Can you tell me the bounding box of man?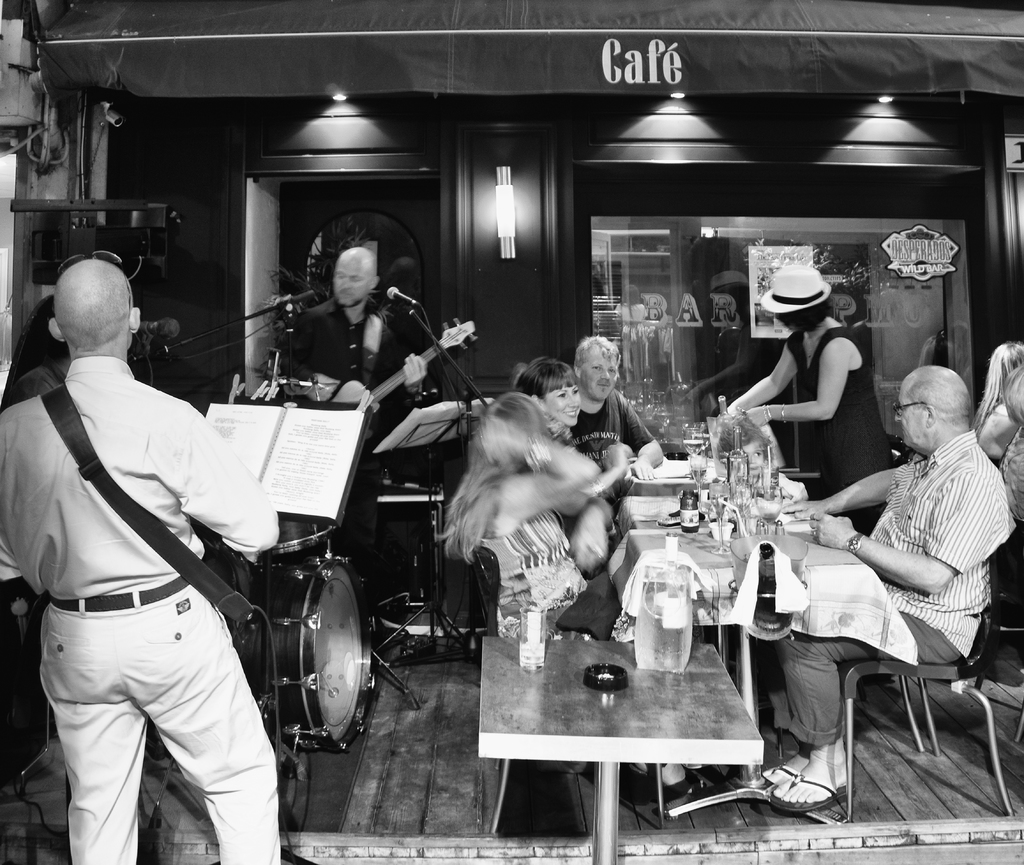
(x1=284, y1=247, x2=428, y2=527).
